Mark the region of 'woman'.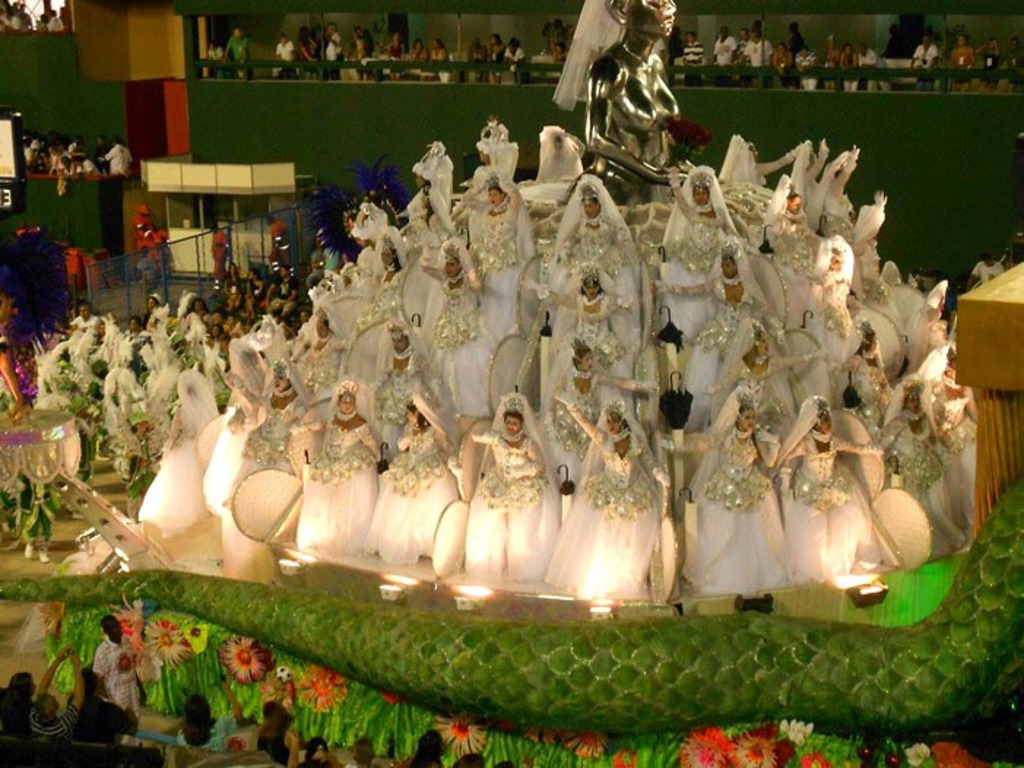
Region: left=232, top=366, right=308, bottom=545.
